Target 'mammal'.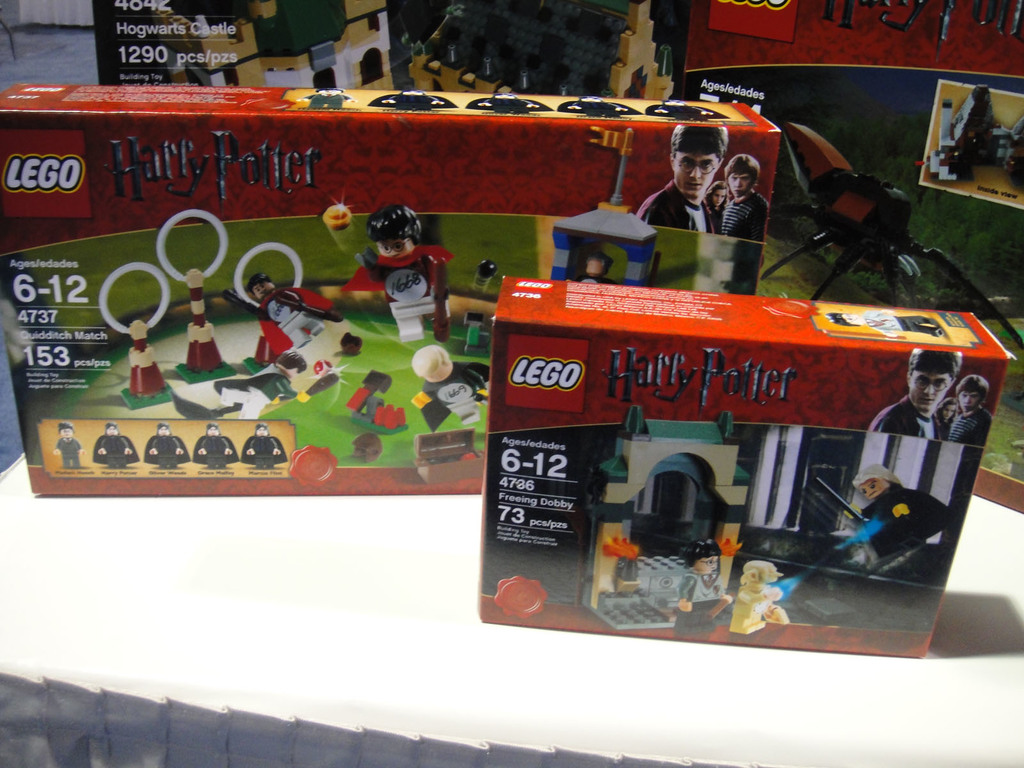
Target region: (x1=675, y1=542, x2=715, y2=637).
